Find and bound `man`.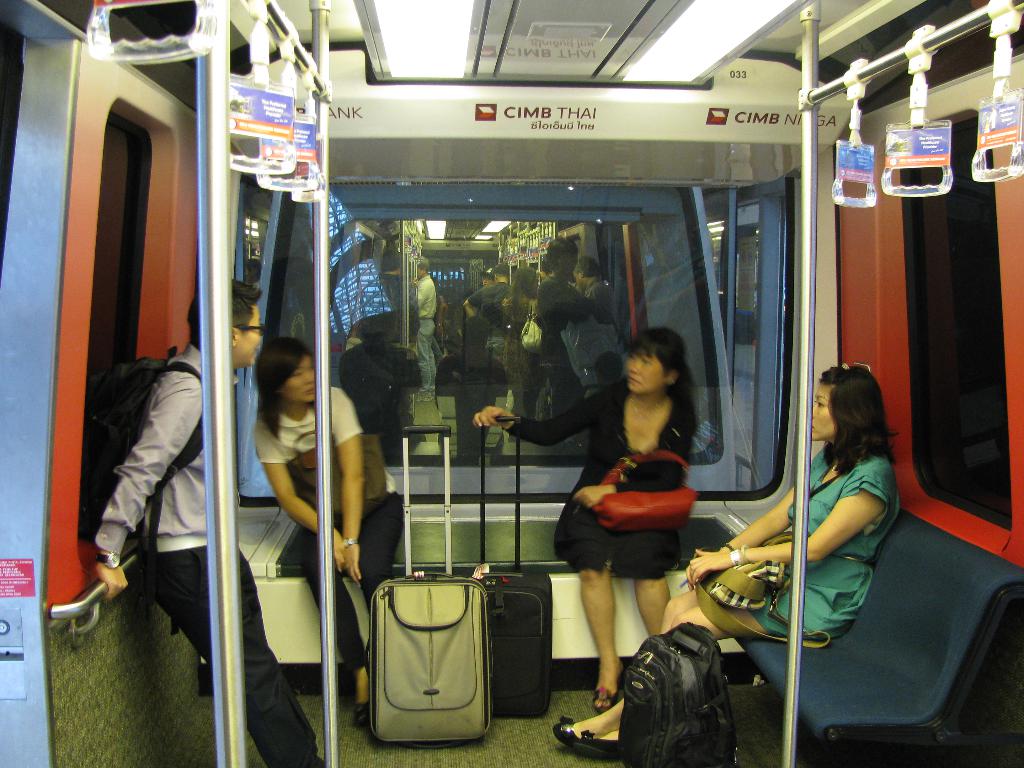
Bound: region(406, 253, 440, 400).
